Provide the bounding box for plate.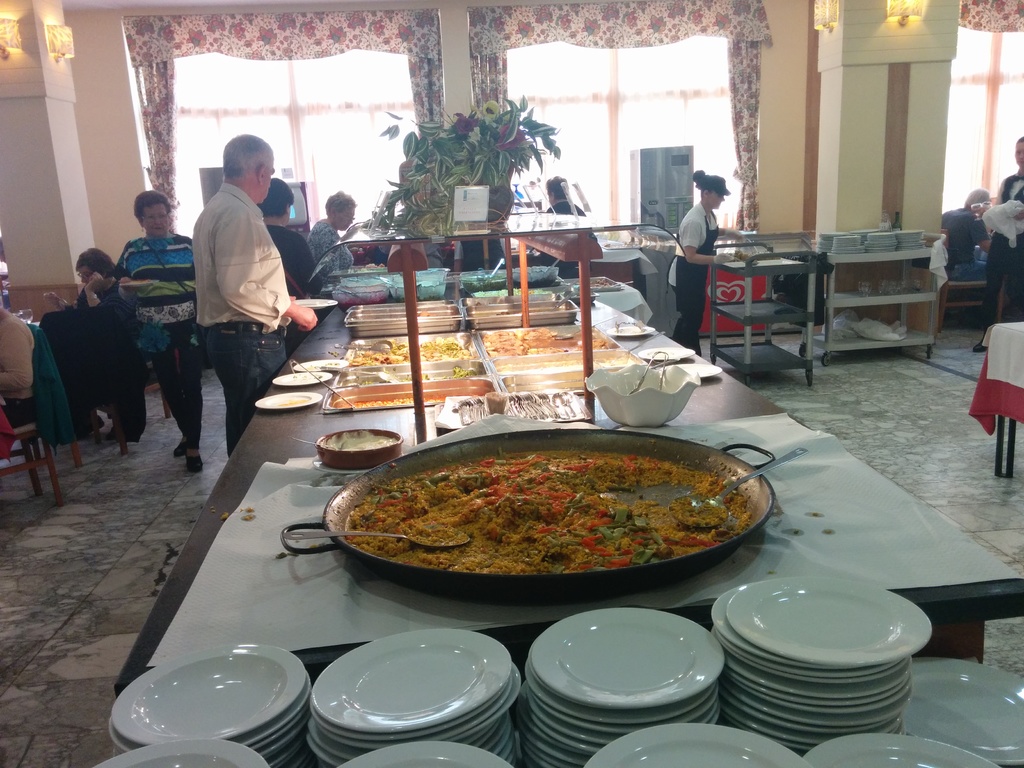
bbox(290, 360, 347, 372).
